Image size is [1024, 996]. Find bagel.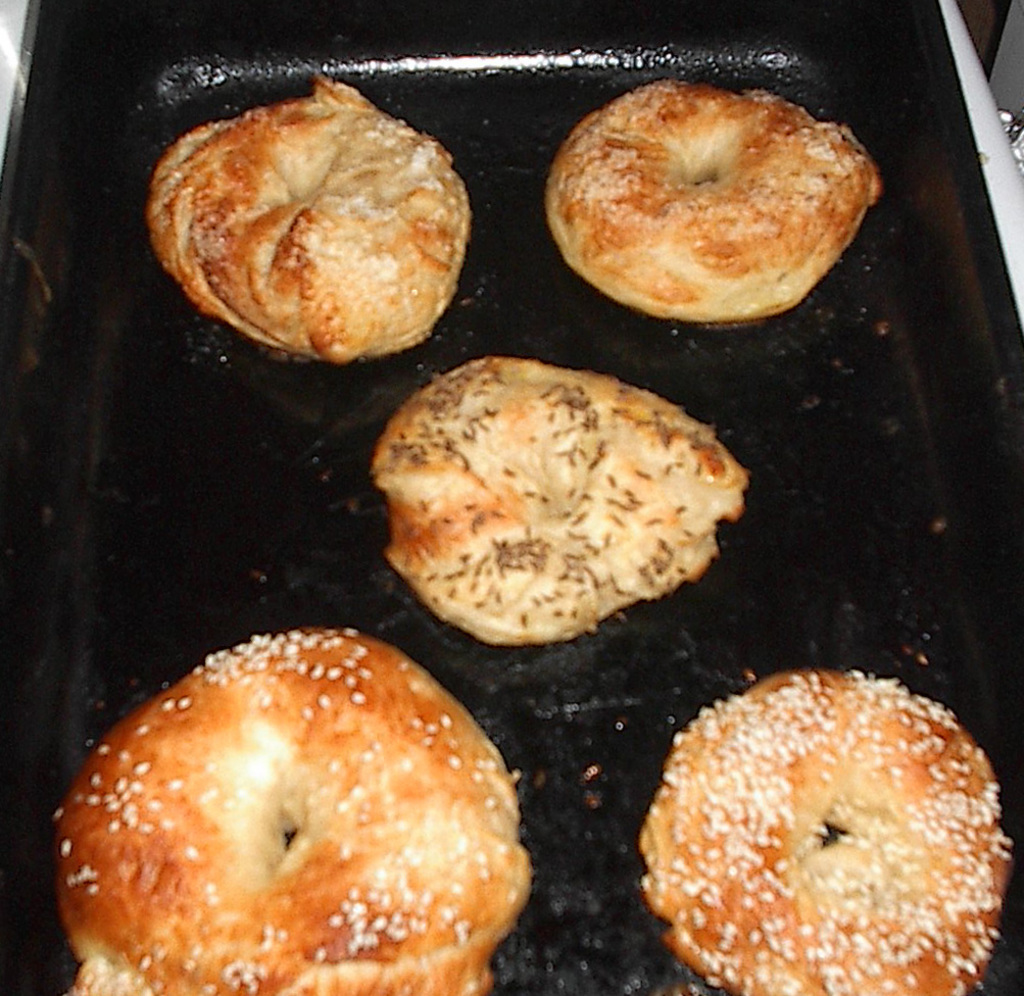
[369,349,743,653].
